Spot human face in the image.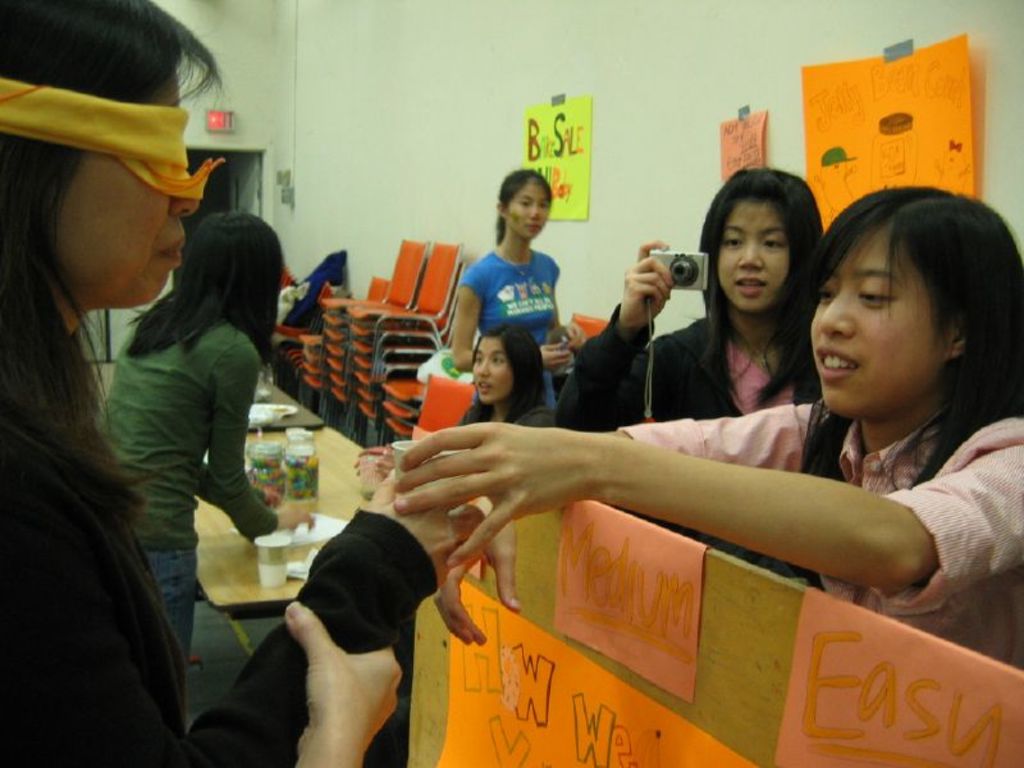
human face found at bbox(471, 338, 515, 403).
